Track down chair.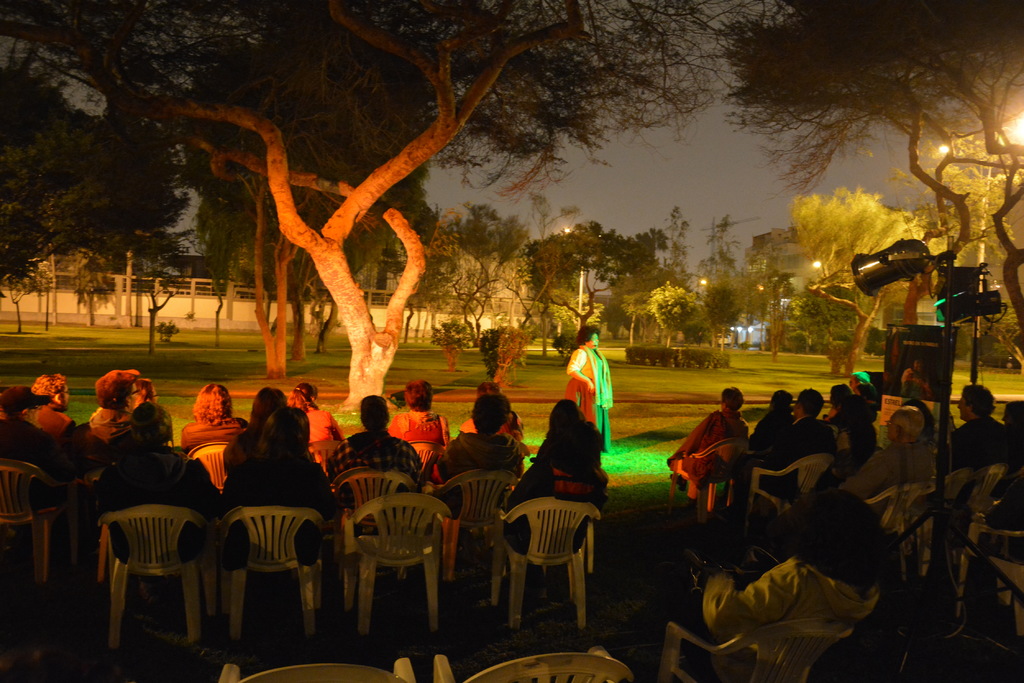
Tracked to (749,454,836,517).
